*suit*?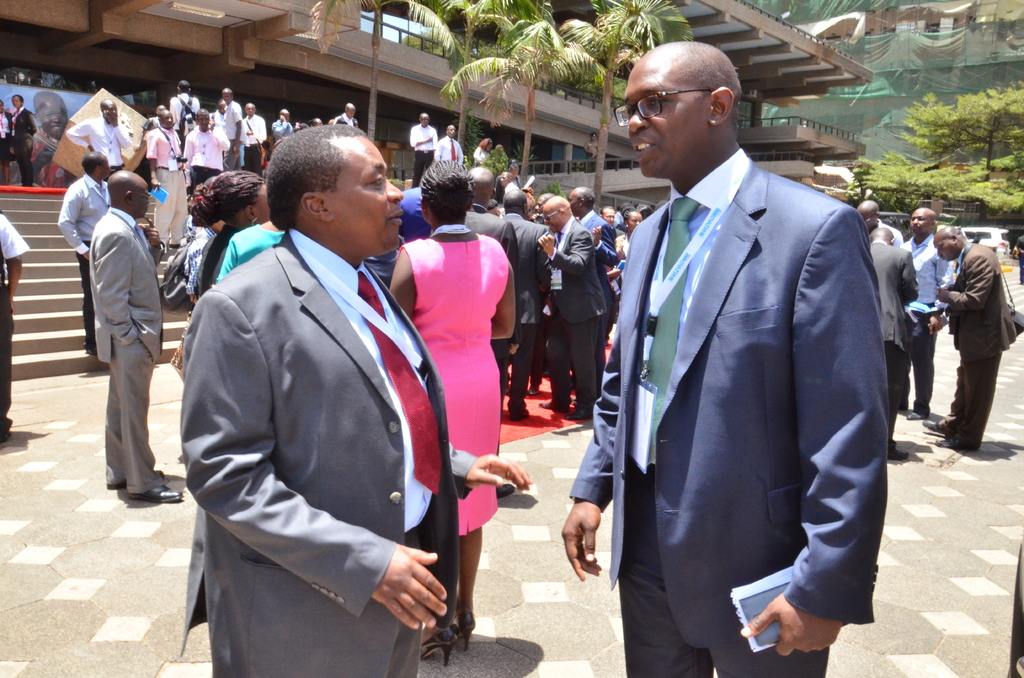
select_region(945, 240, 1018, 449)
